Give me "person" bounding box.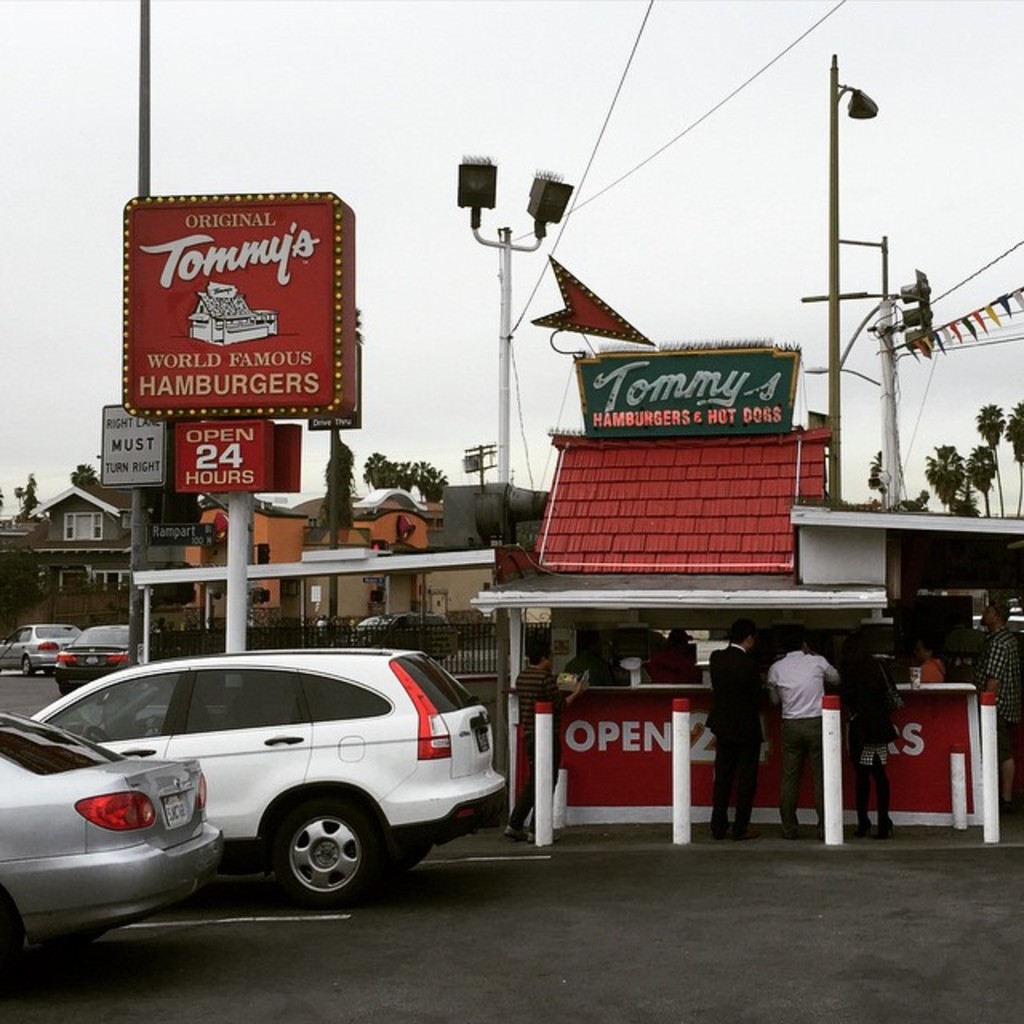
x1=824 y1=618 x2=917 y2=842.
